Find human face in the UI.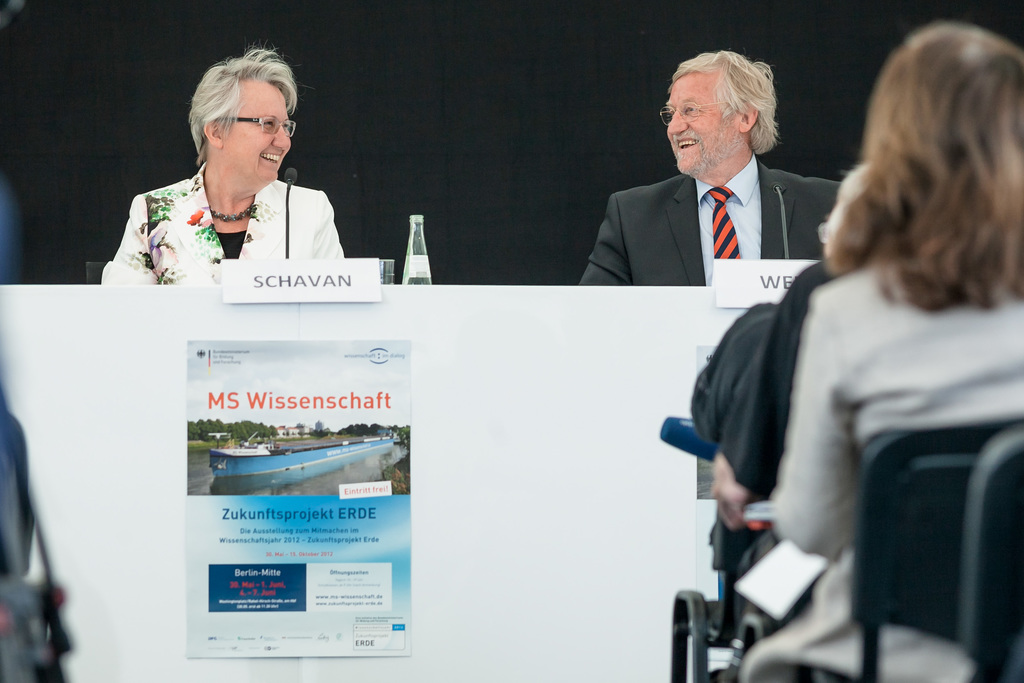
UI element at [x1=216, y1=78, x2=293, y2=190].
